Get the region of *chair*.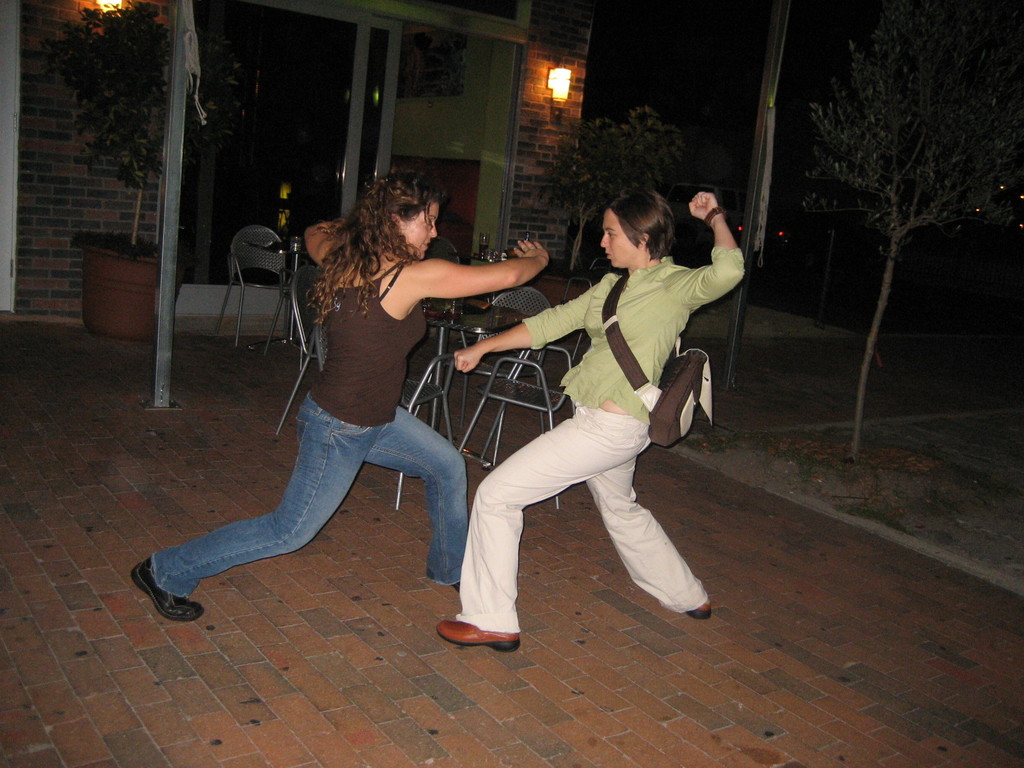
x1=422 y1=236 x2=461 y2=323.
